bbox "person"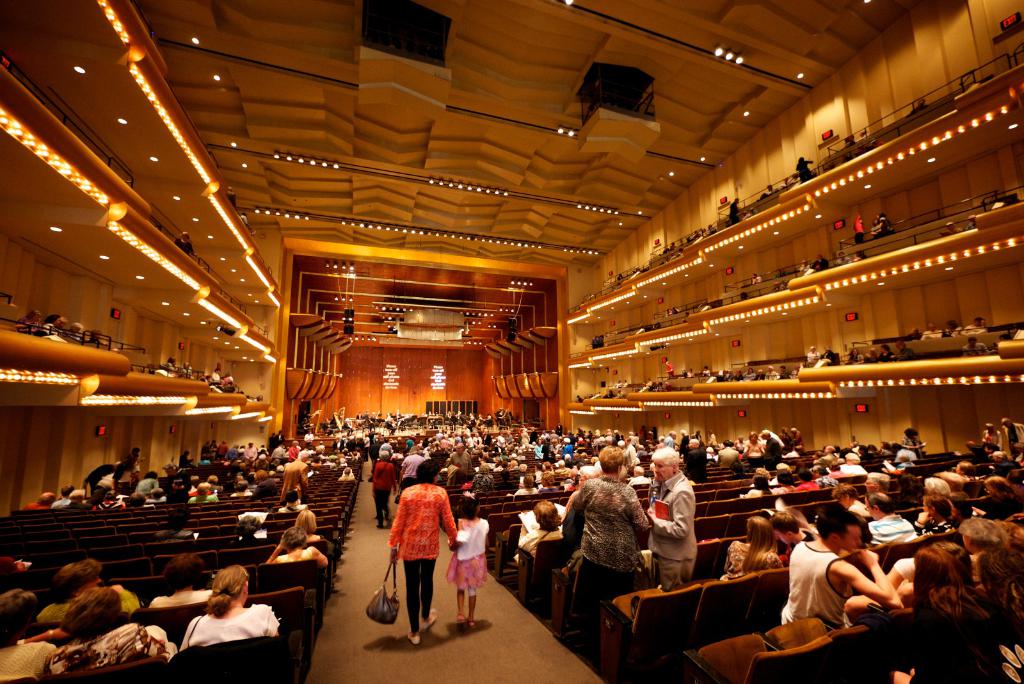
{"left": 616, "top": 387, "right": 625, "bottom": 396}
